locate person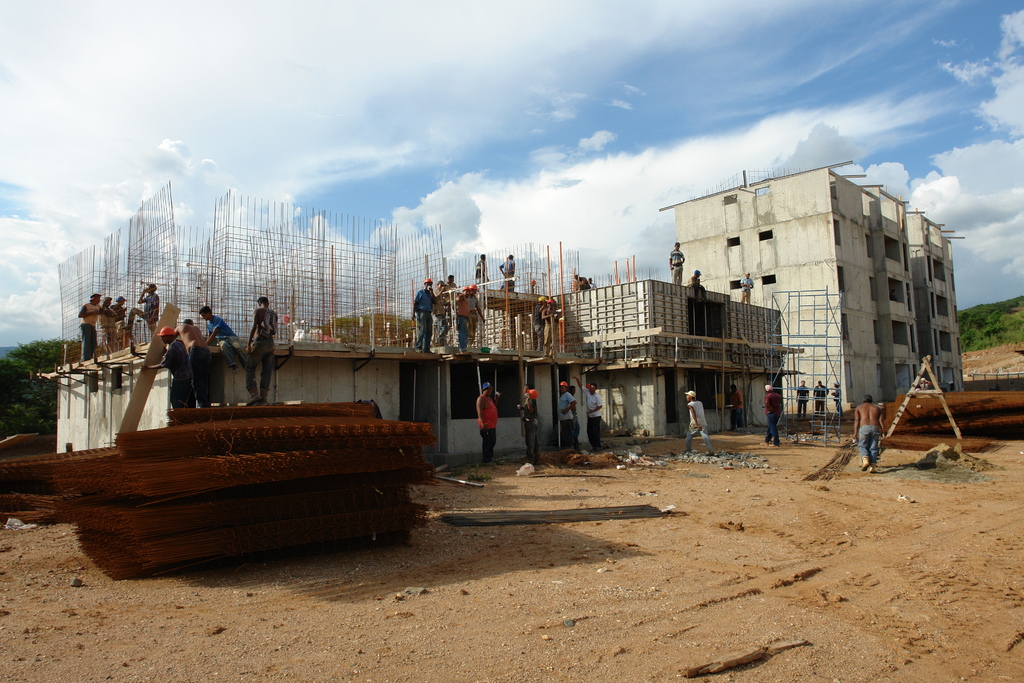
<region>149, 324, 195, 409</region>
